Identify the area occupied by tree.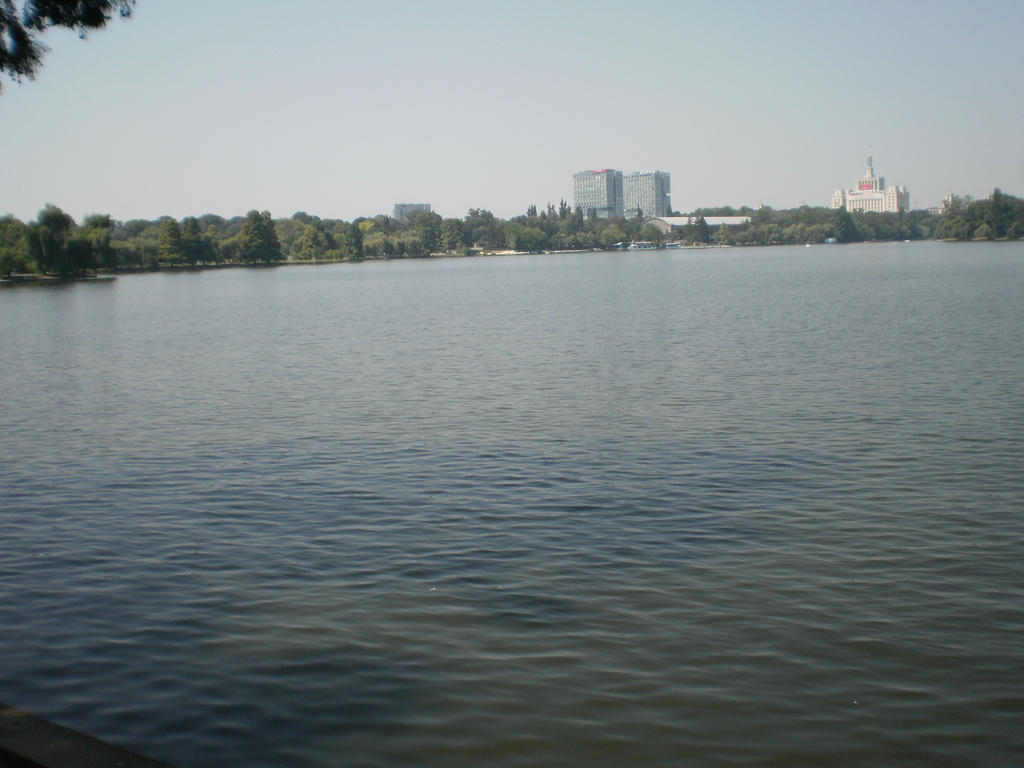
Area: <bbox>320, 214, 371, 257</bbox>.
